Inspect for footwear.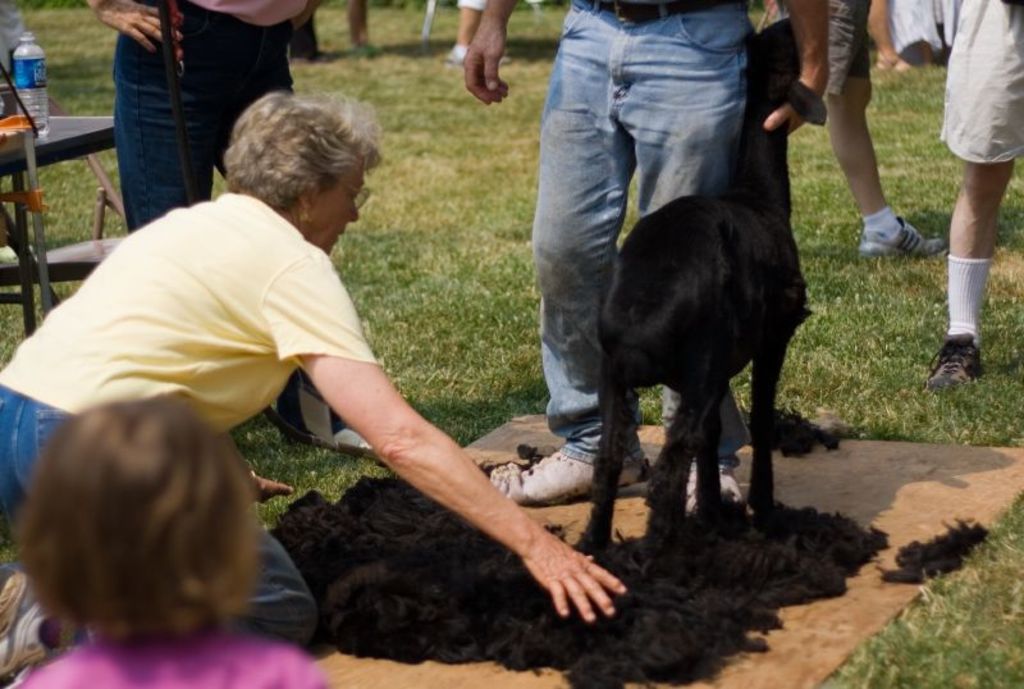
Inspection: bbox(503, 452, 653, 497).
